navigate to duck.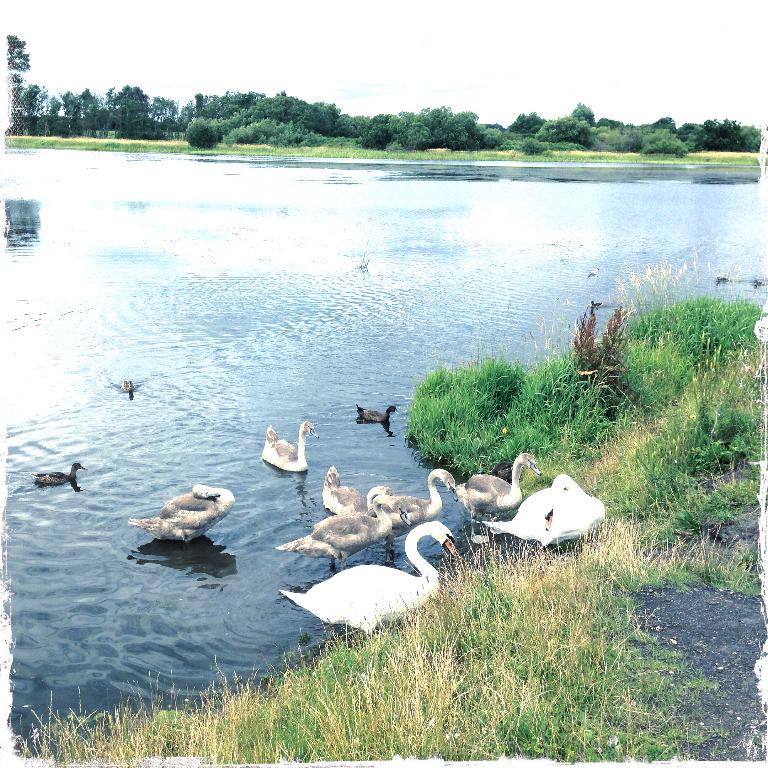
Navigation target: {"x1": 35, "y1": 457, "x2": 85, "y2": 498}.
